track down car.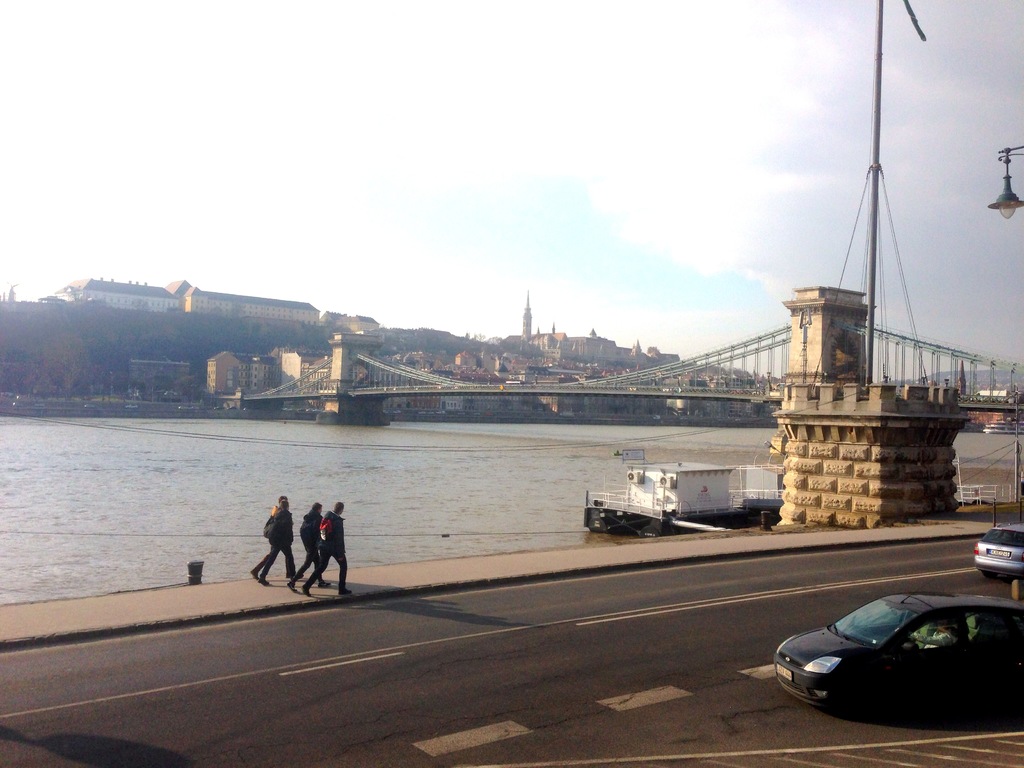
Tracked to [x1=783, y1=577, x2=1007, y2=725].
